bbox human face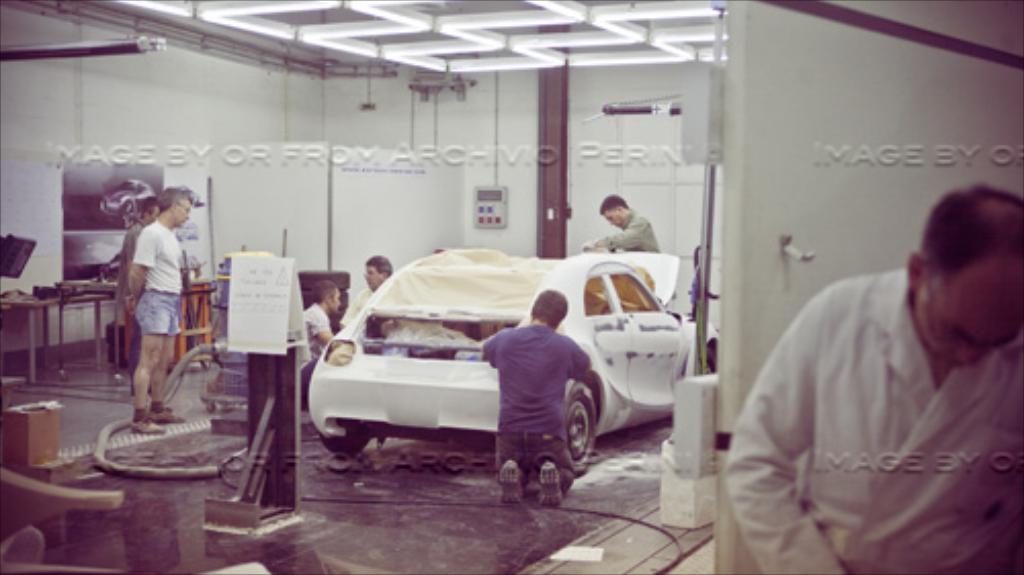
bbox=(332, 291, 342, 315)
